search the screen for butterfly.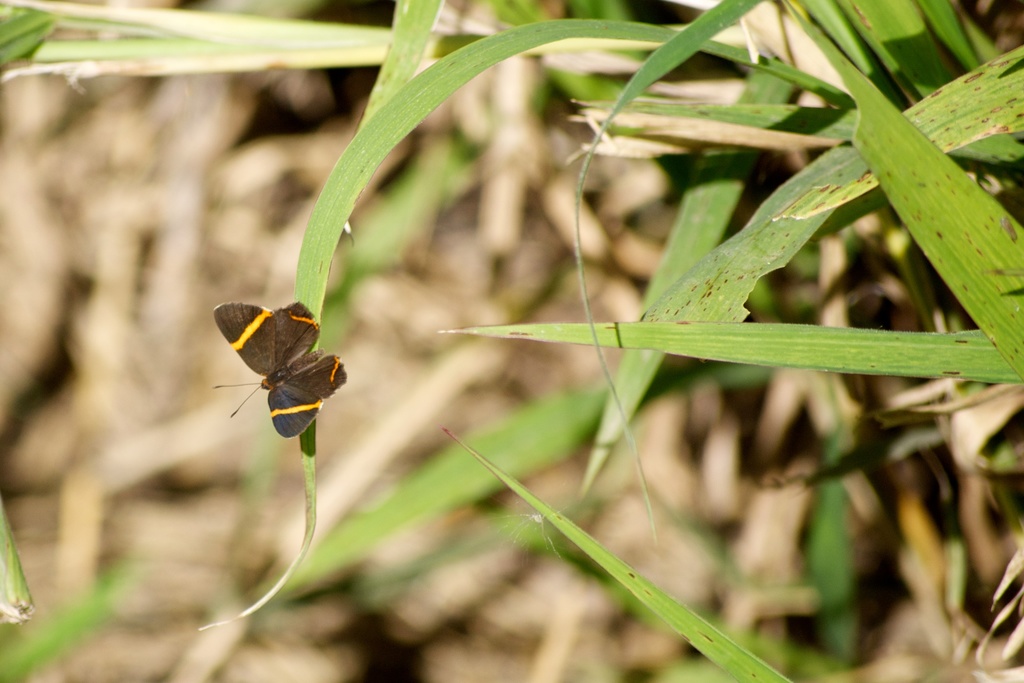
Found at <box>211,300,348,434</box>.
